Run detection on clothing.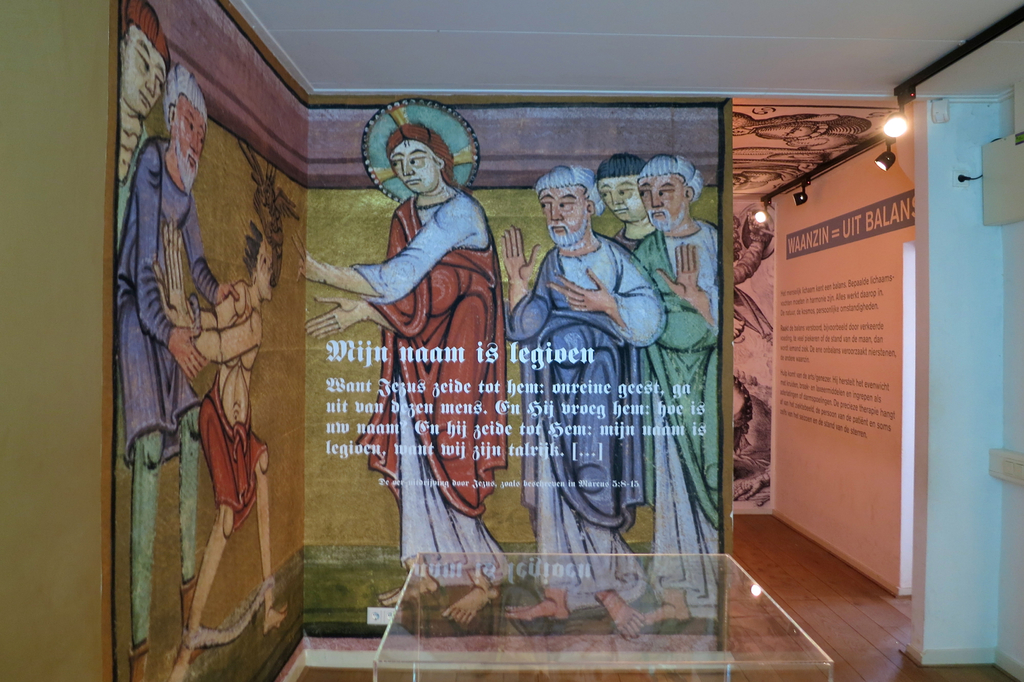
Result: box=[199, 388, 270, 529].
